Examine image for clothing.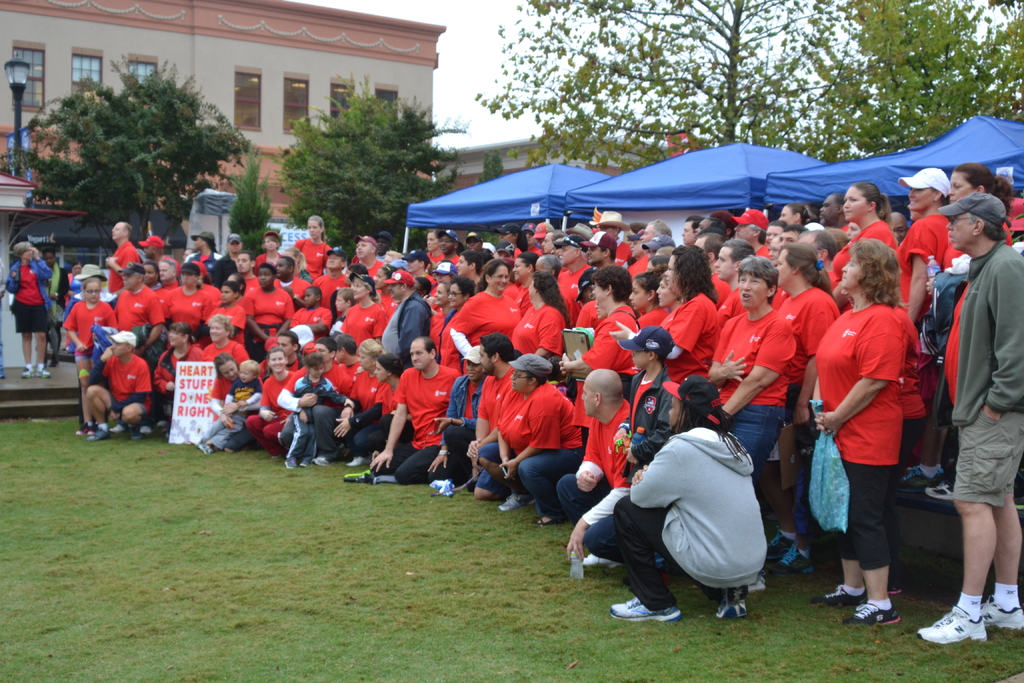
Examination result: (left=63, top=304, right=118, bottom=363).
